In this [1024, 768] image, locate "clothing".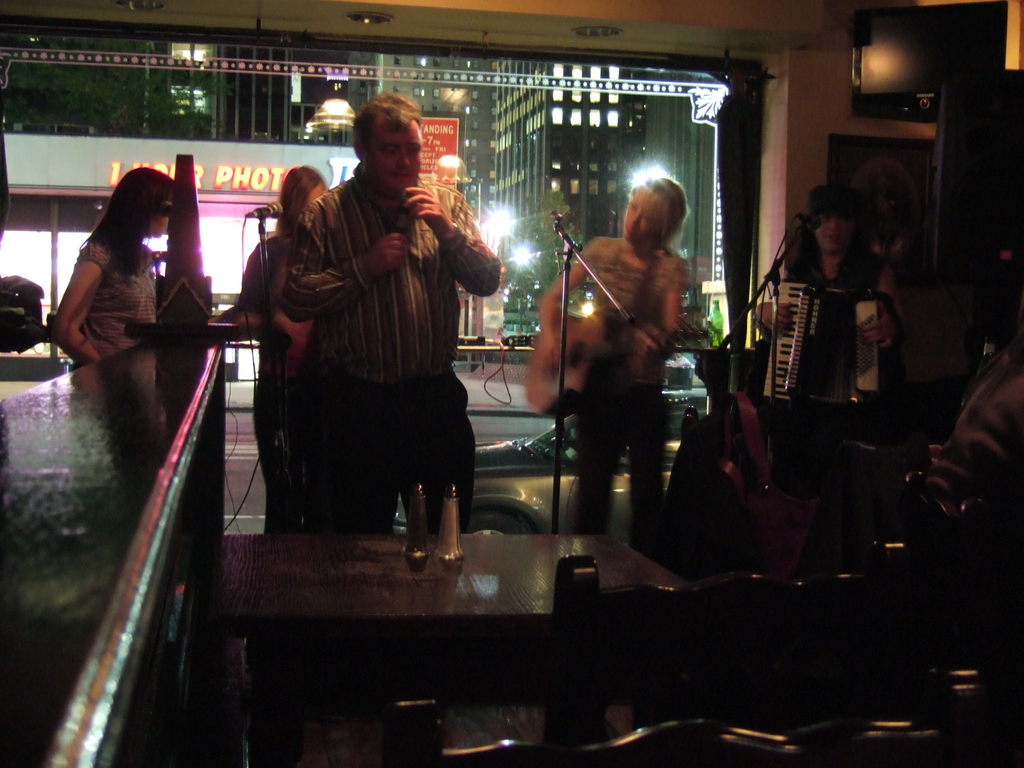
Bounding box: 577 239 691 541.
